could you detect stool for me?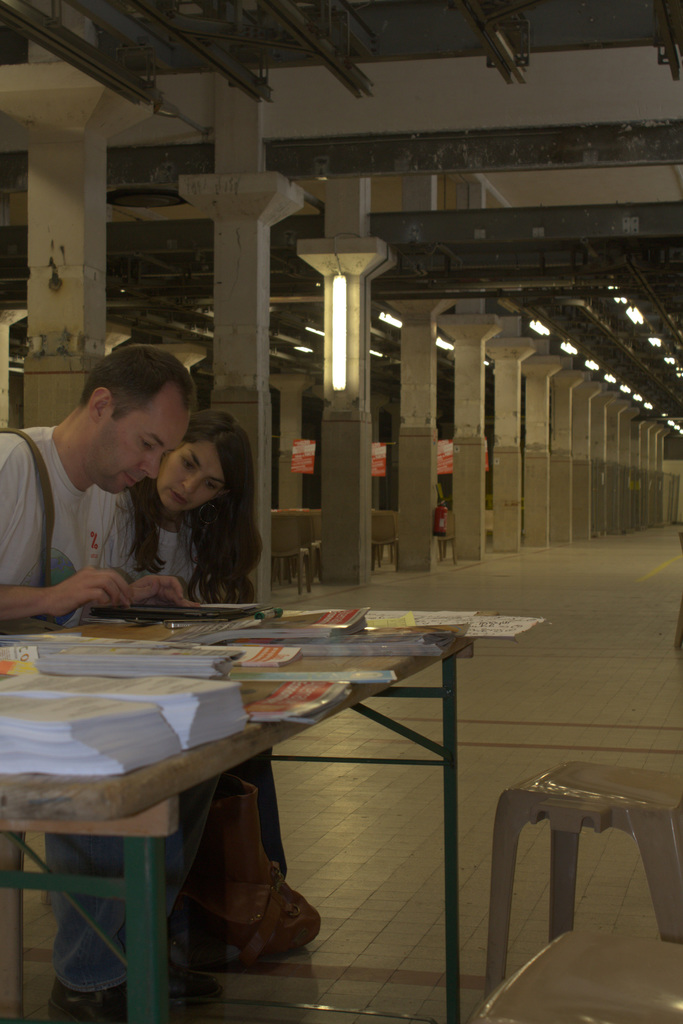
Detection result: 474 936 682 1023.
